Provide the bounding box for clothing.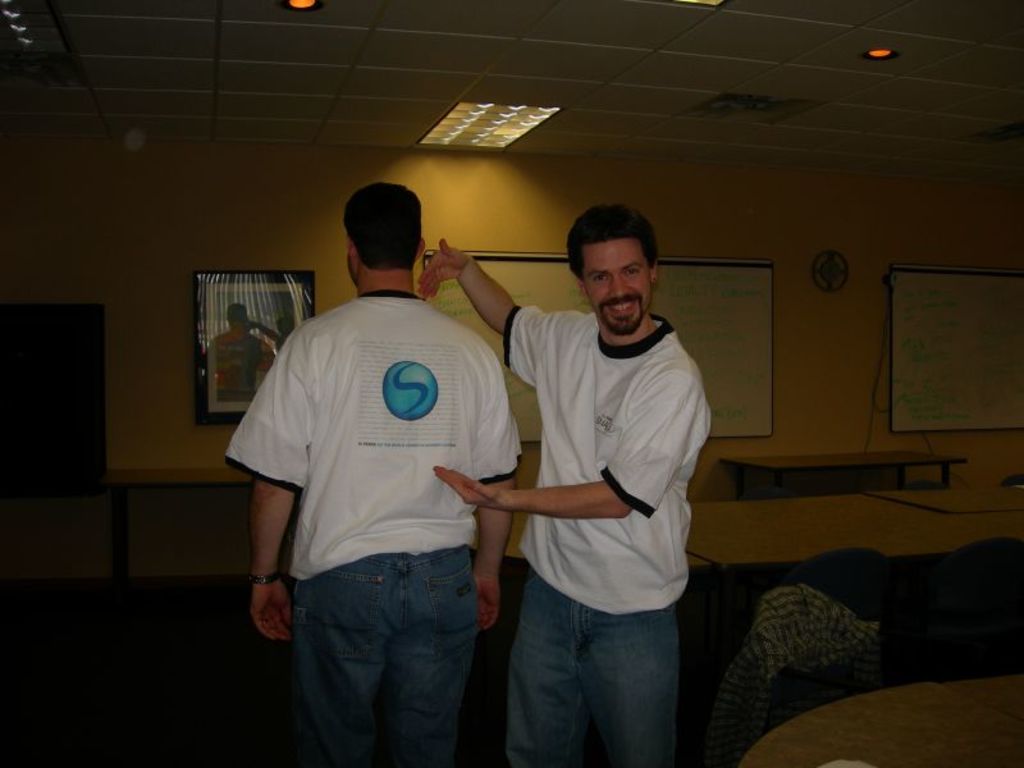
[x1=499, y1=308, x2=717, y2=767].
